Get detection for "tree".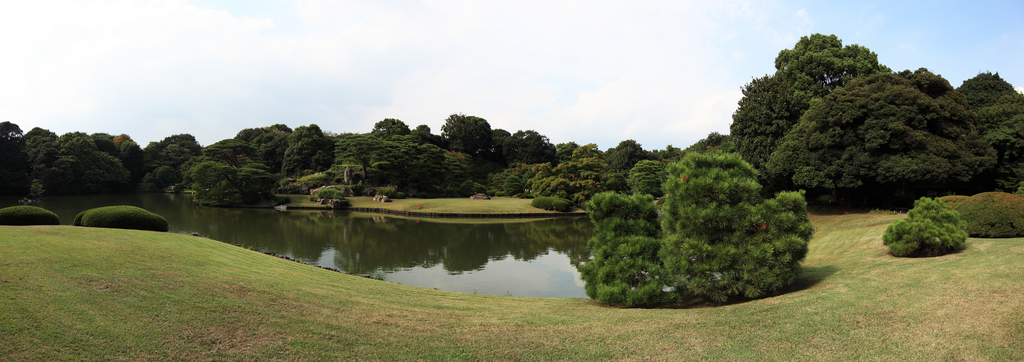
Detection: detection(582, 130, 809, 306).
